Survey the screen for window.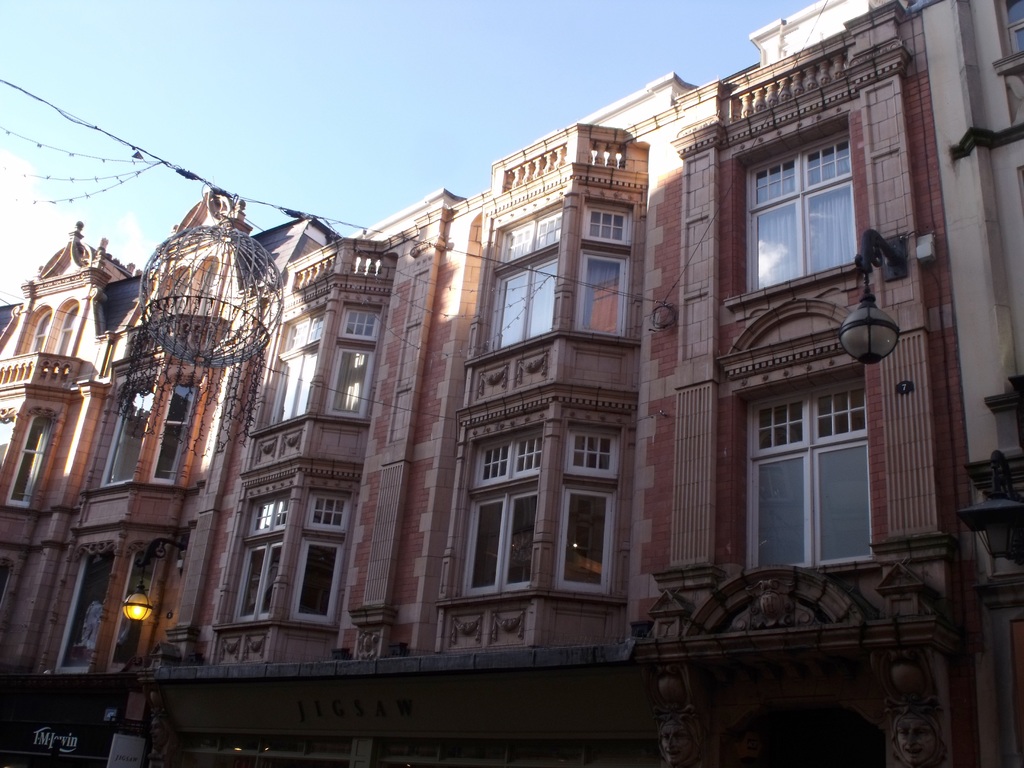
Survey found: 737, 120, 860, 323.
